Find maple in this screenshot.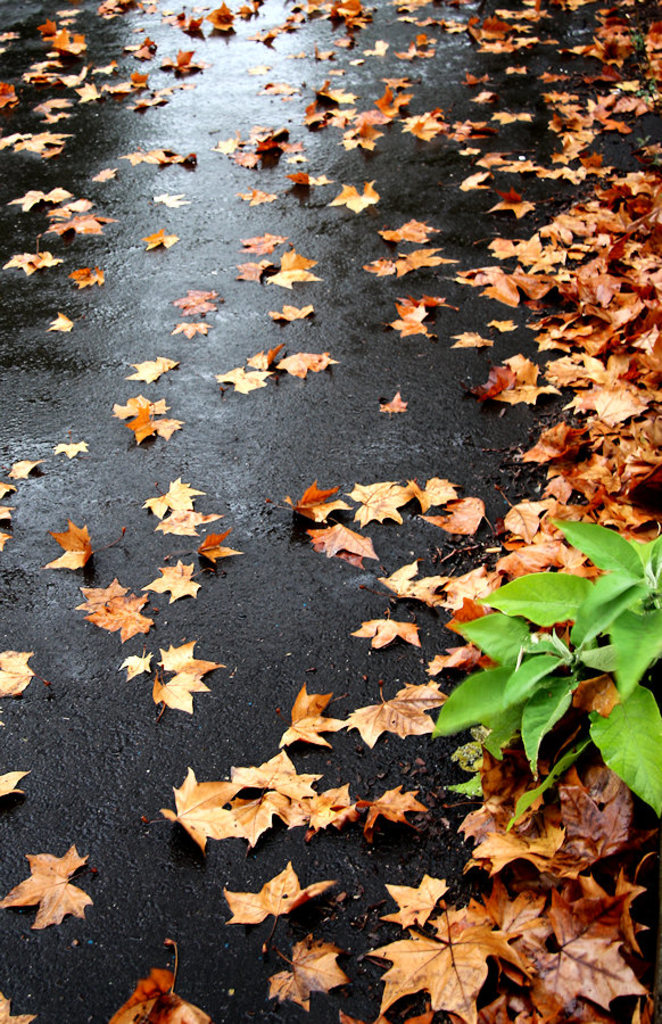
The bounding box for maple is locate(0, 759, 31, 800).
